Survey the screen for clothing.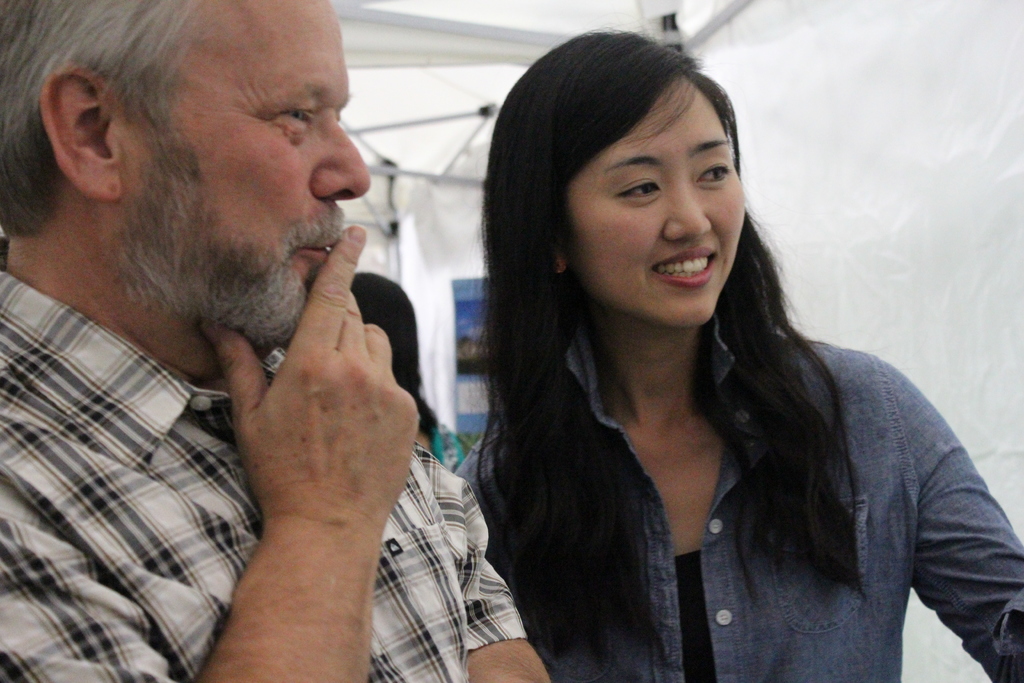
Survey found: {"x1": 429, "y1": 415, "x2": 465, "y2": 479}.
